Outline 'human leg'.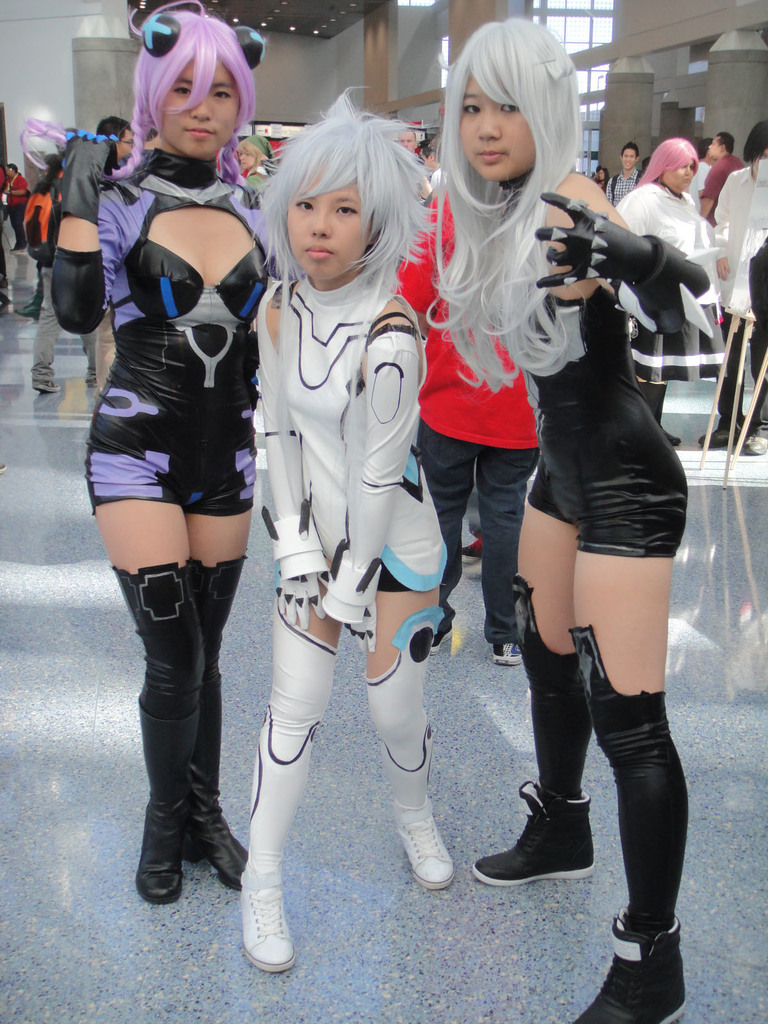
Outline: <bbox>29, 260, 57, 388</bbox>.
